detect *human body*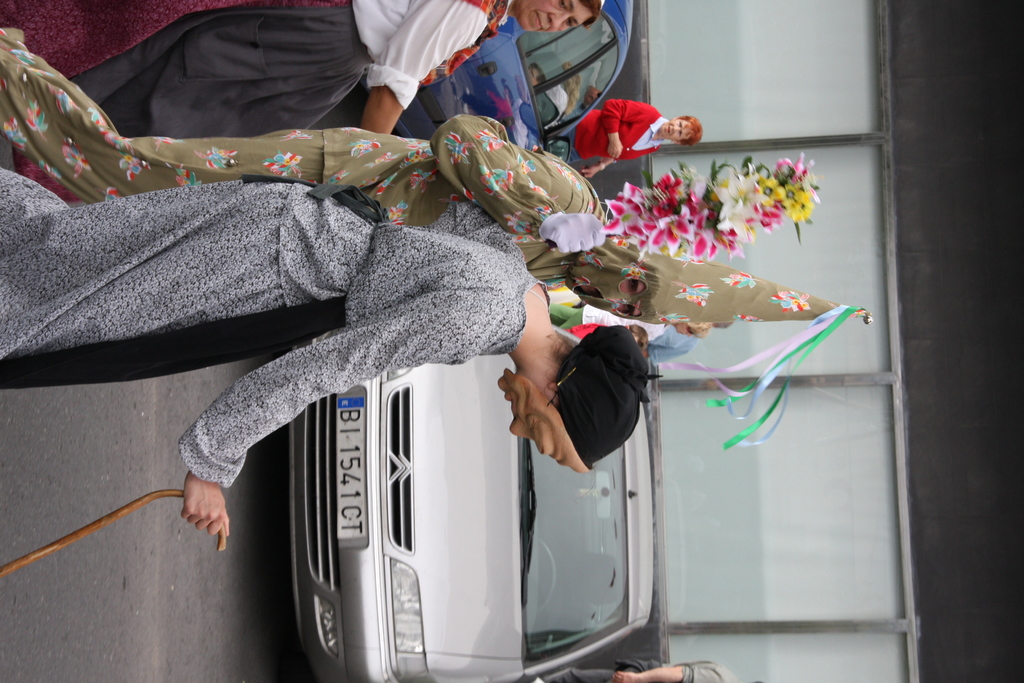
{"x1": 0, "y1": 161, "x2": 655, "y2": 541}
